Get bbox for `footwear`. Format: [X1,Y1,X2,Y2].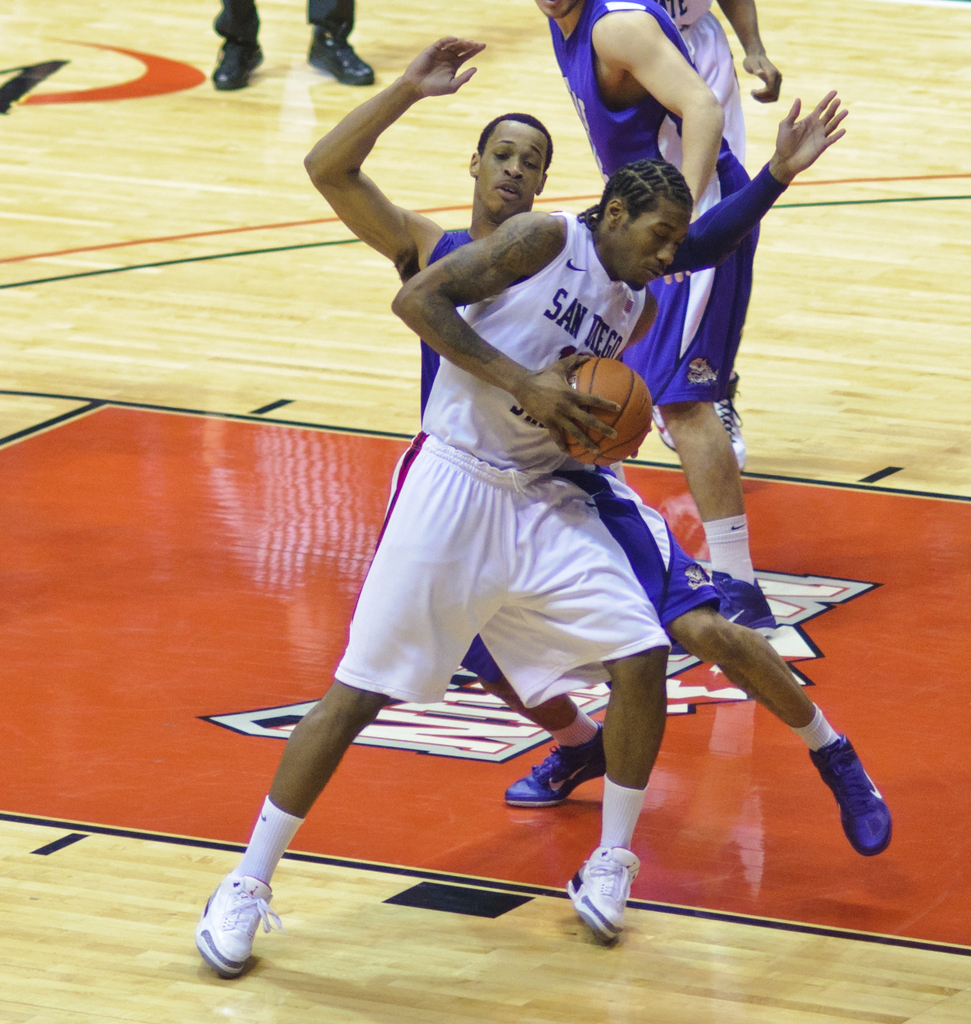
[642,407,681,458].
